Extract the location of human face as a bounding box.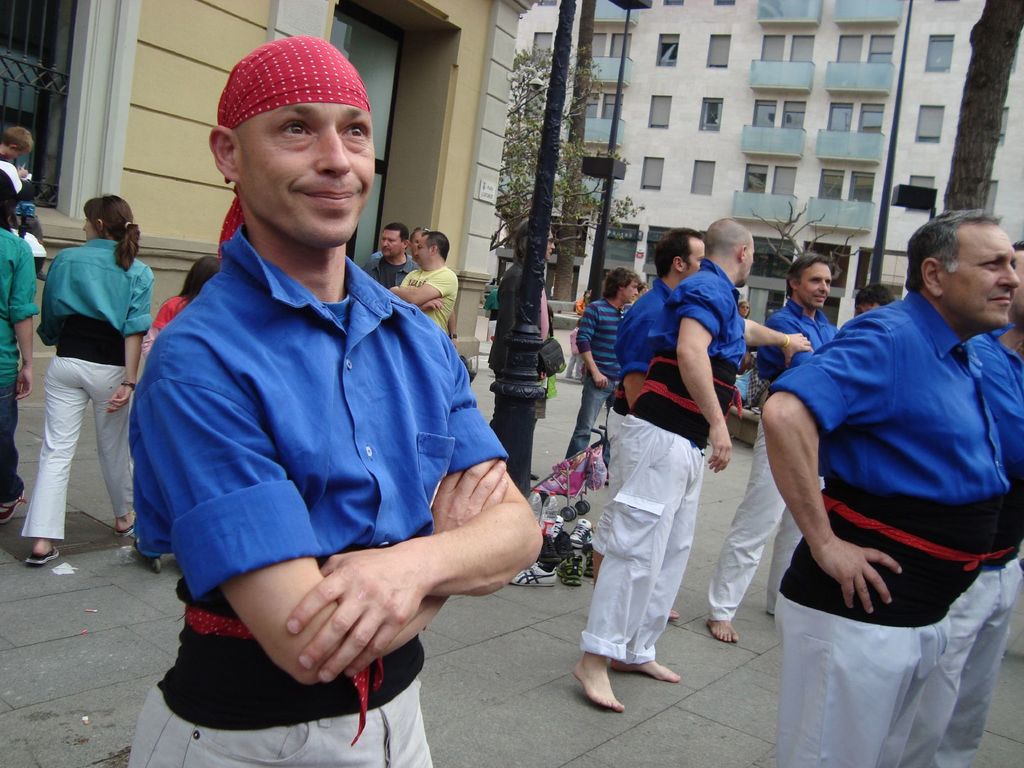
625 278 637 301.
